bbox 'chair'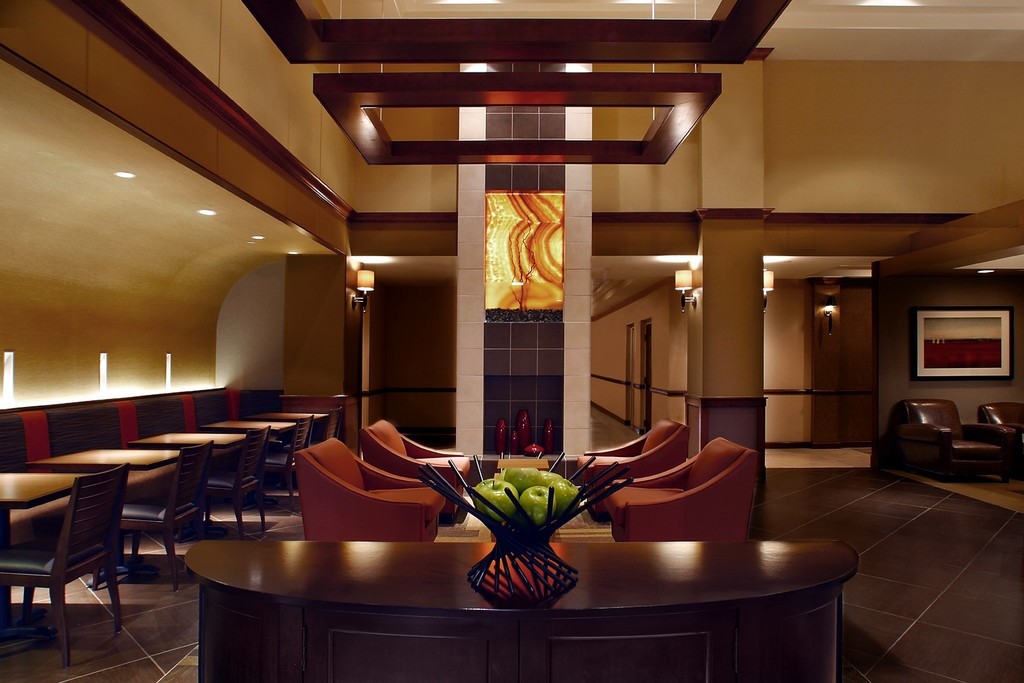
l=974, t=403, r=1023, b=477
